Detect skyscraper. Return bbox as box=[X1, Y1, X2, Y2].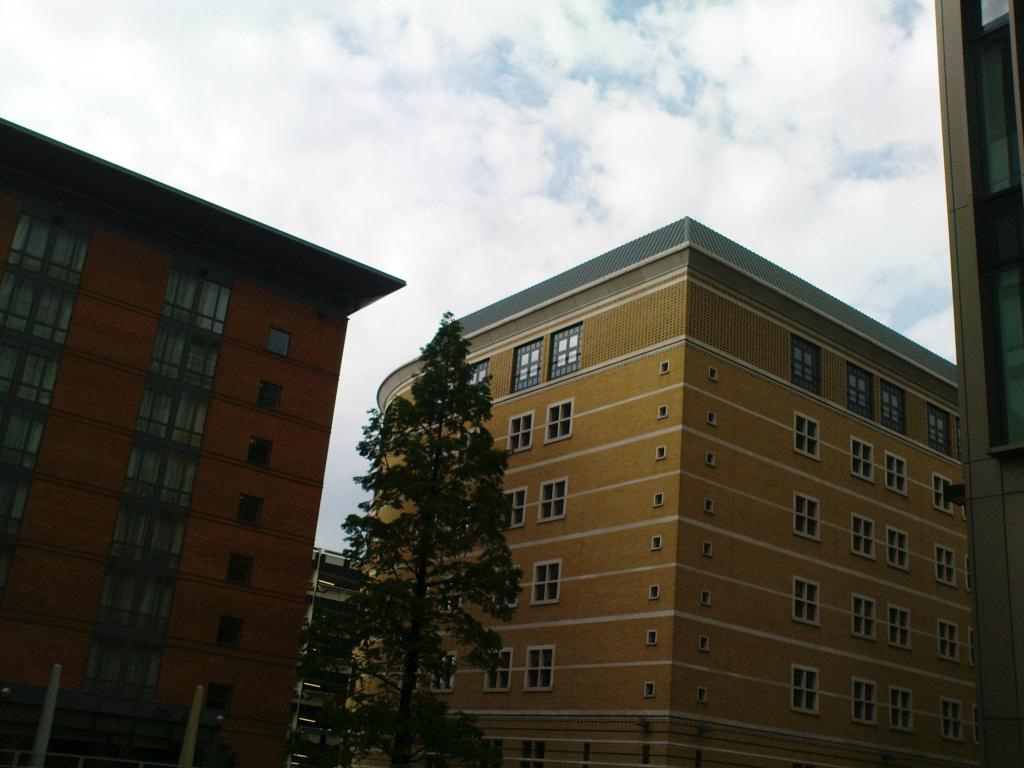
box=[24, 141, 364, 767].
